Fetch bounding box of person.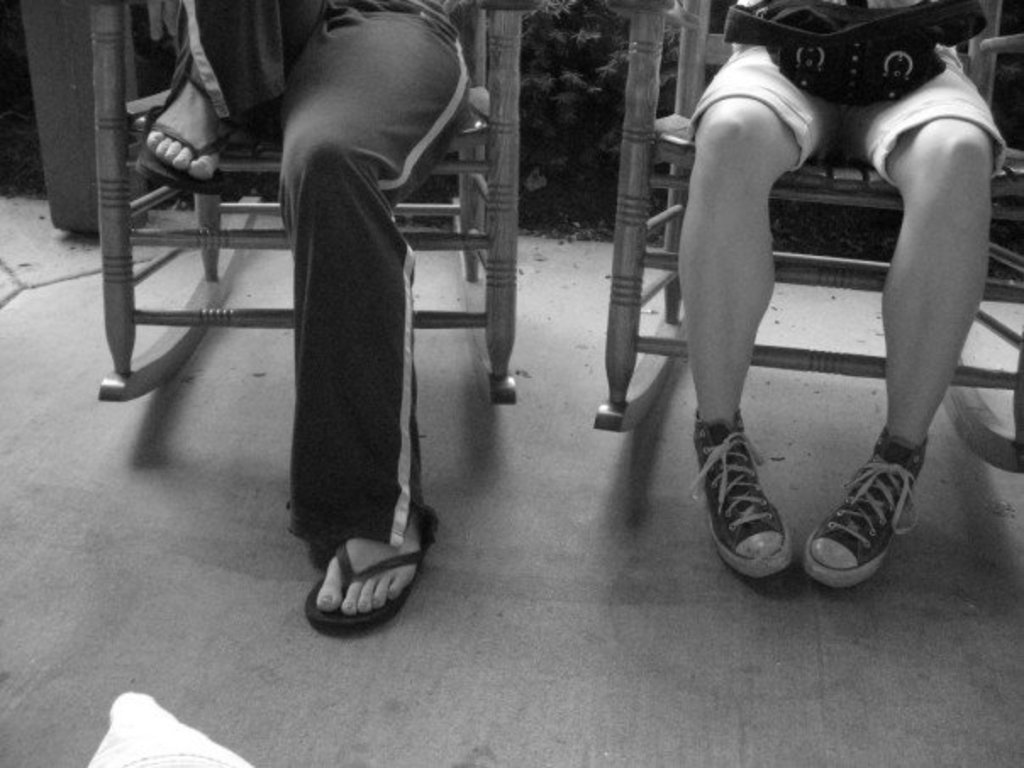
Bbox: BBox(688, 0, 1012, 580).
